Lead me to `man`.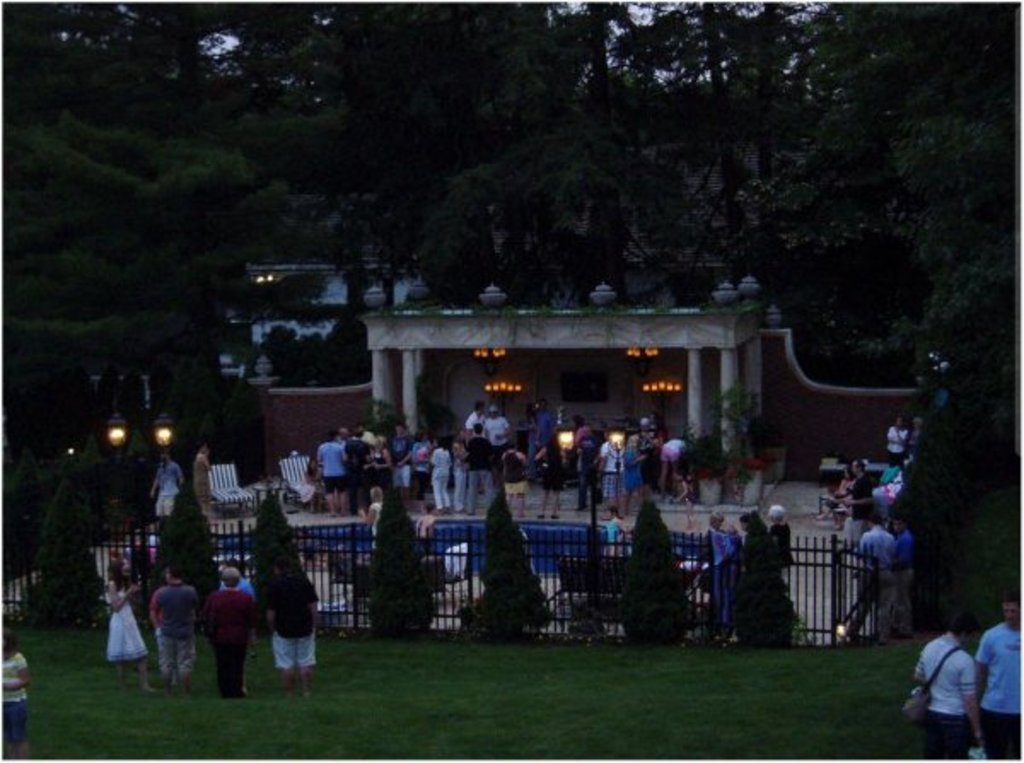
Lead to <bbox>464, 411, 481, 473</bbox>.
